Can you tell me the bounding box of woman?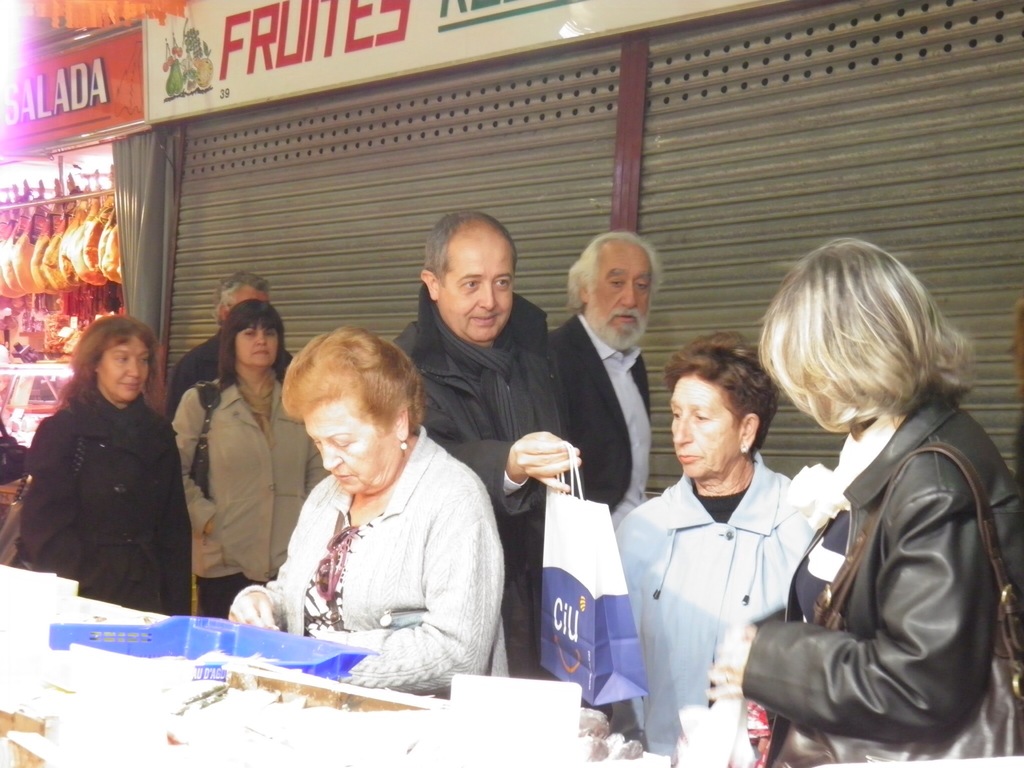
region(237, 319, 504, 683).
